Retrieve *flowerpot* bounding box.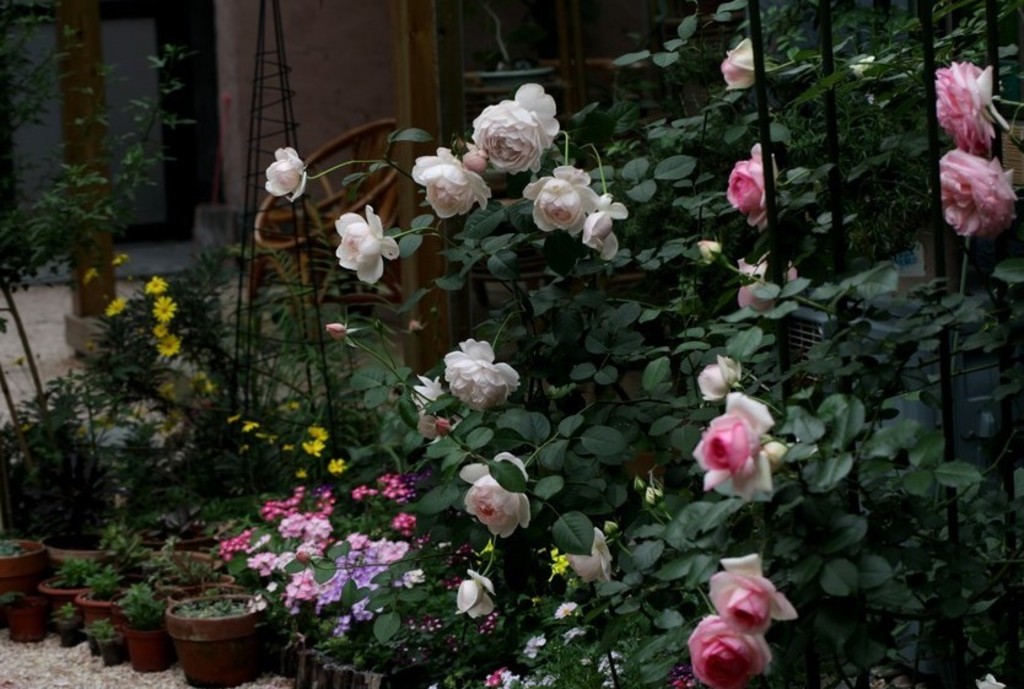
Bounding box: Rect(157, 569, 231, 594).
